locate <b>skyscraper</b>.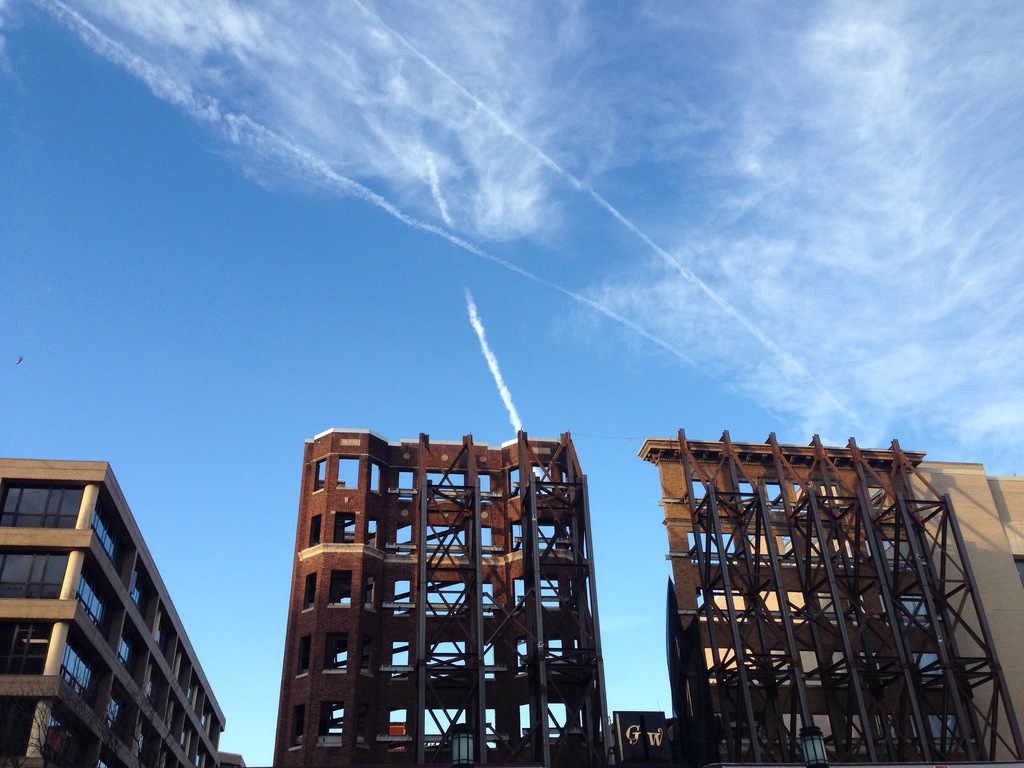
Bounding box: 0,458,221,767.
